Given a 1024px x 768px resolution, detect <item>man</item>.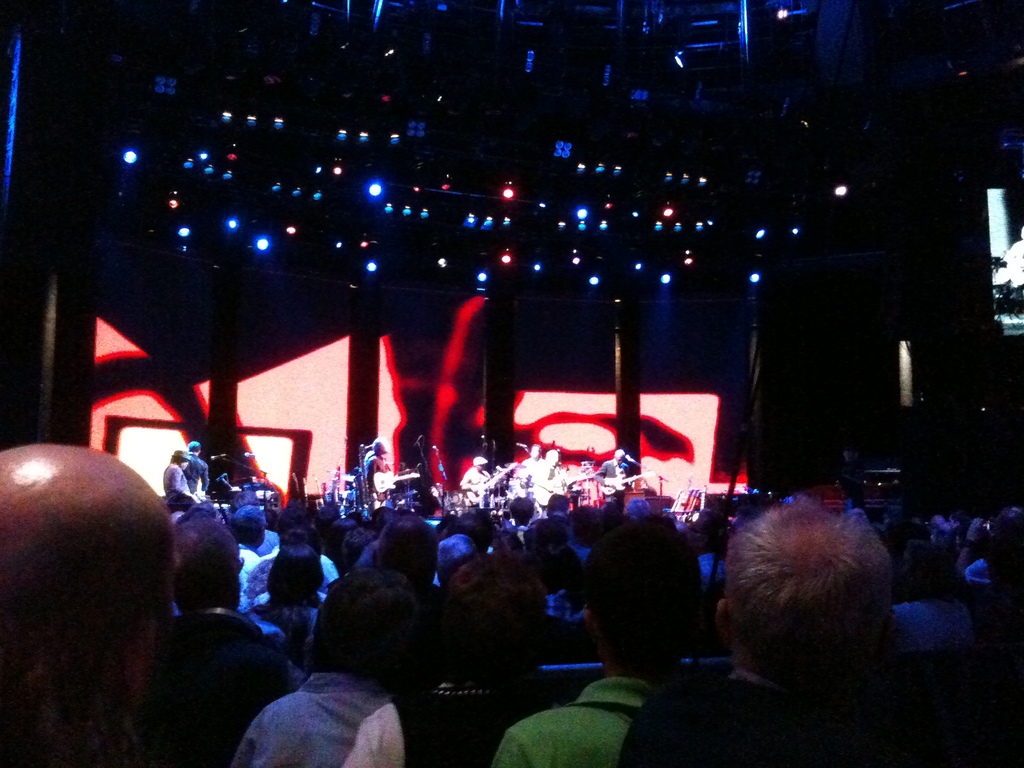
[0, 436, 175, 767].
